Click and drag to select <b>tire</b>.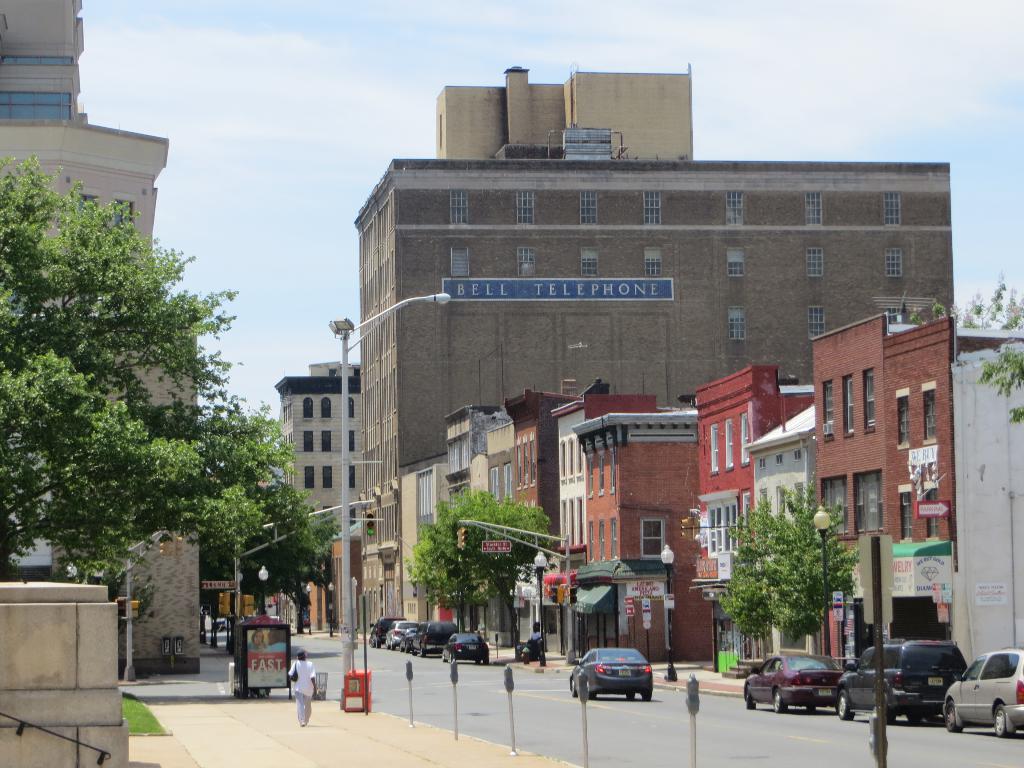
Selection: box(624, 689, 637, 701).
